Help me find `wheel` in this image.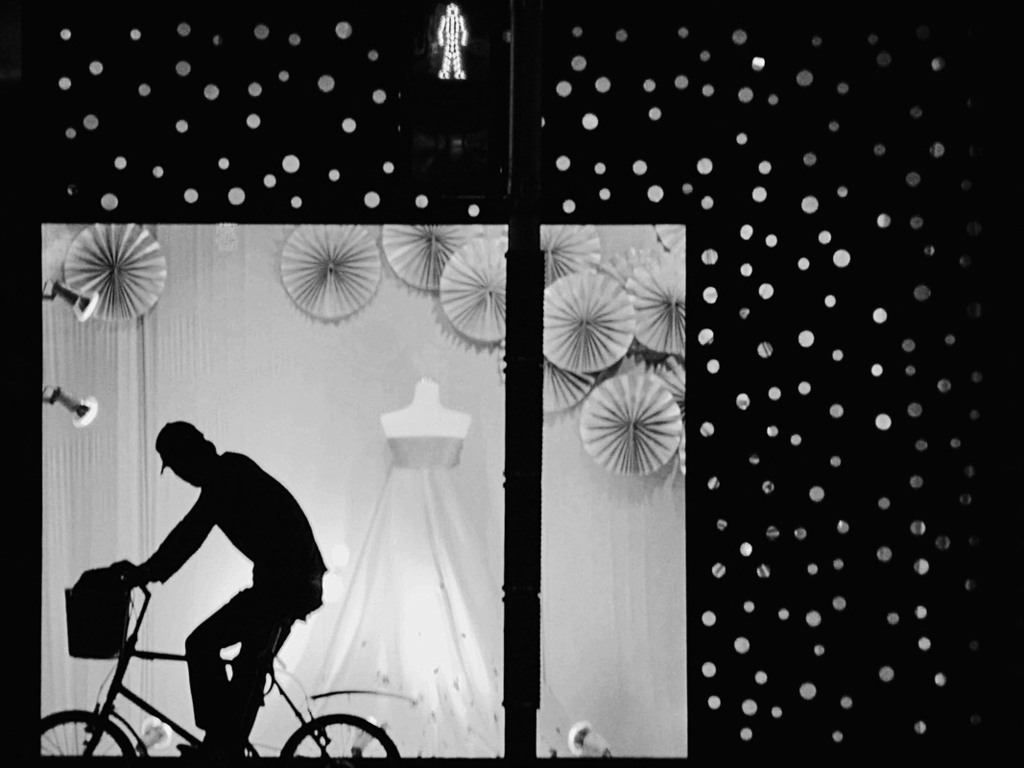
Found it: <bbox>273, 713, 395, 760</bbox>.
